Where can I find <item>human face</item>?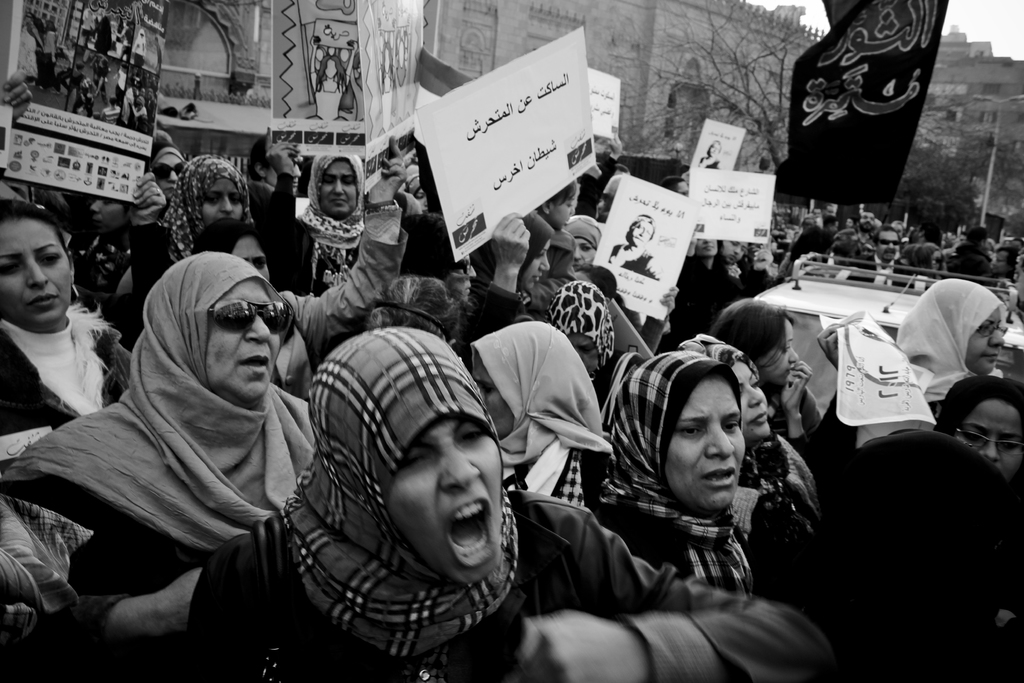
You can find it at [200,174,241,222].
